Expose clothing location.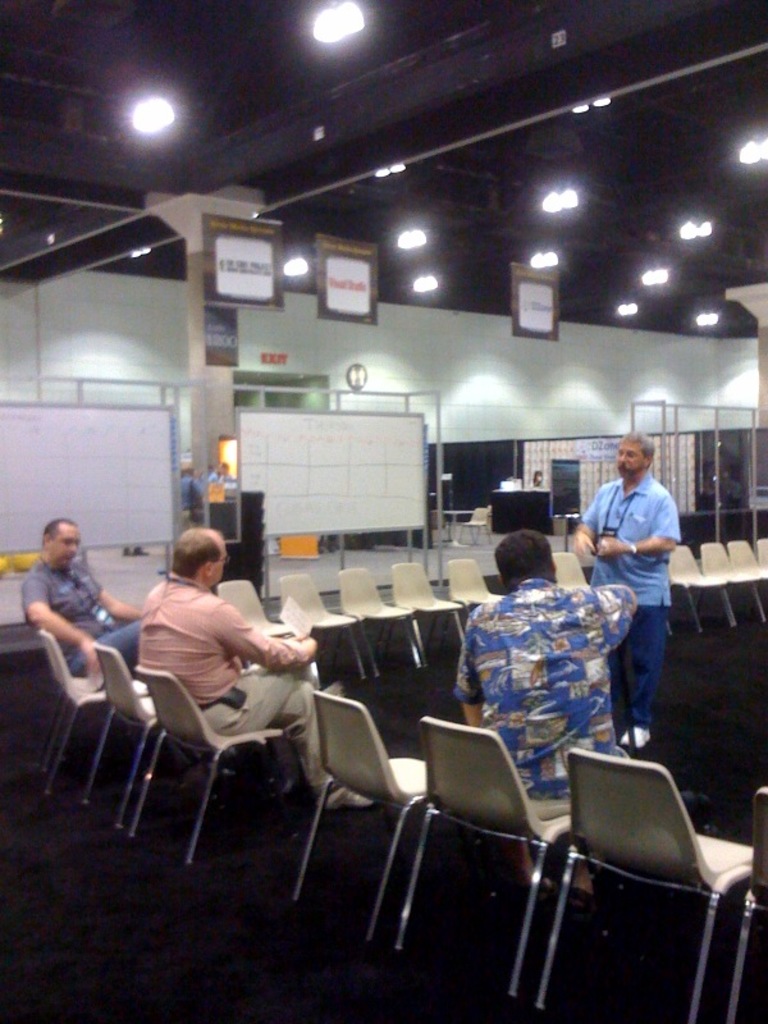
Exposed at 207,468,216,488.
